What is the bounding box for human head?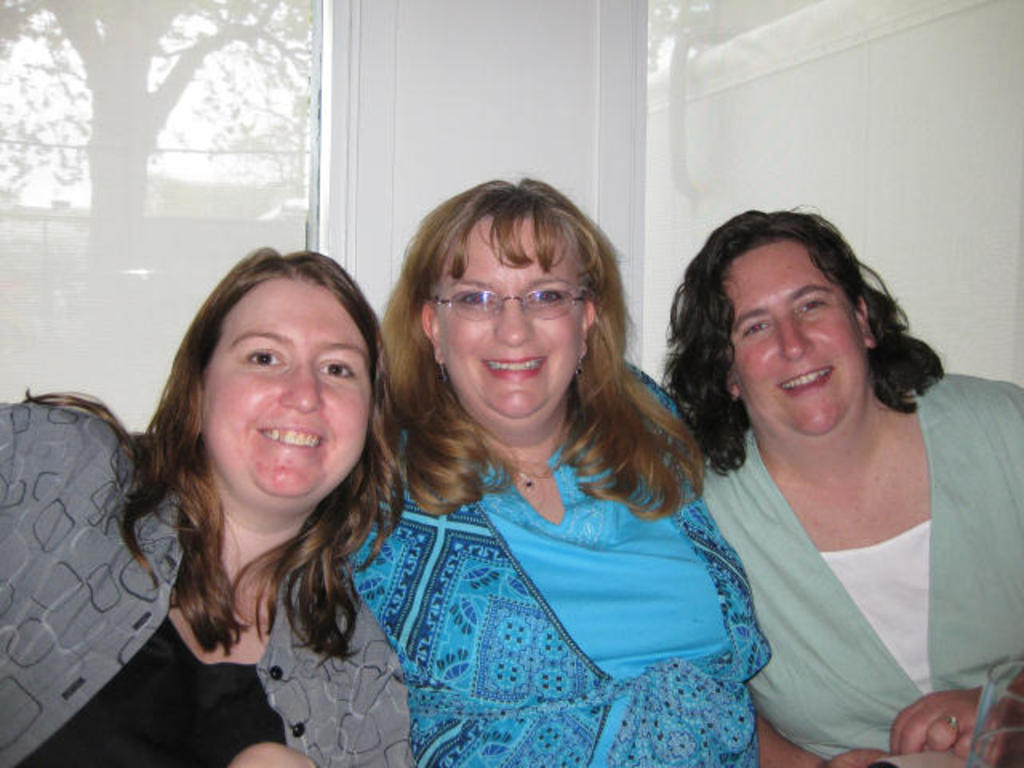
[715, 213, 891, 395].
